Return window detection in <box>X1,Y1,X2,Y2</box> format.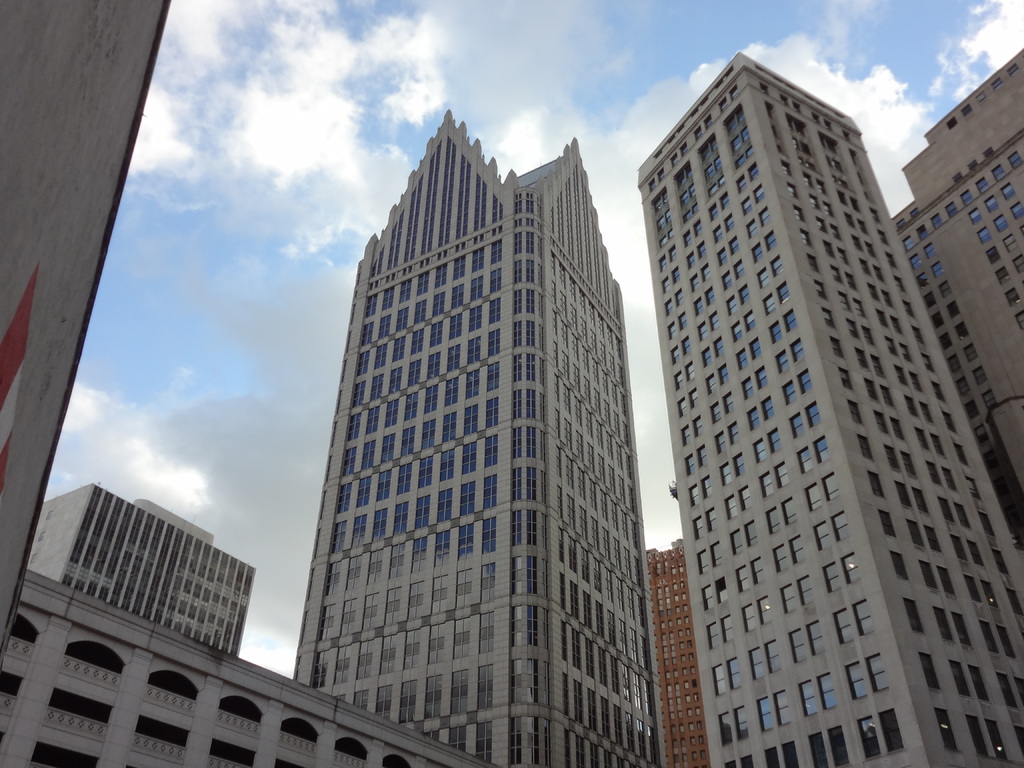
<box>655,250,669,275</box>.
